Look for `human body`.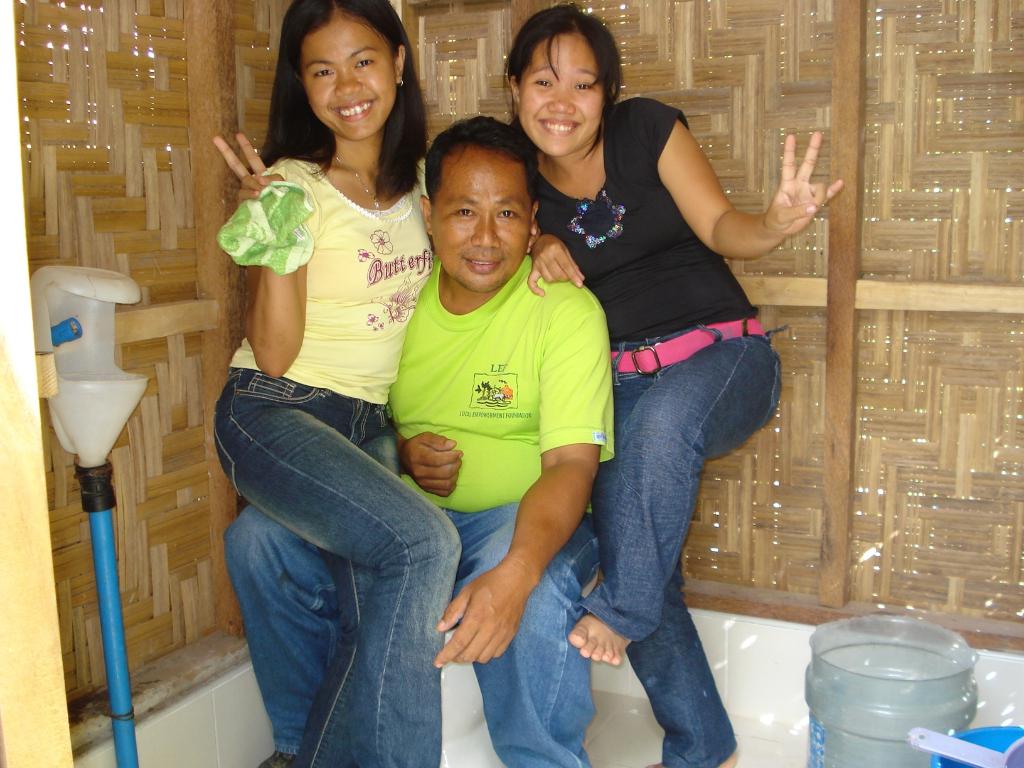
Found: 206 0 429 767.
